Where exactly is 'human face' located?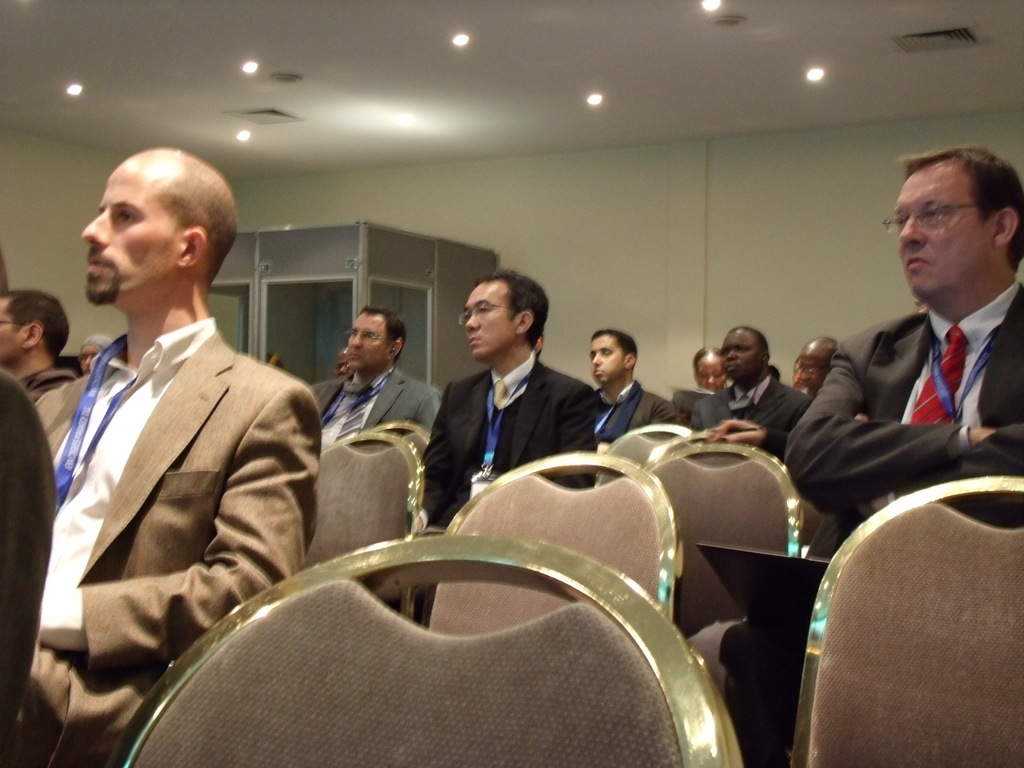
Its bounding box is locate(699, 350, 726, 387).
